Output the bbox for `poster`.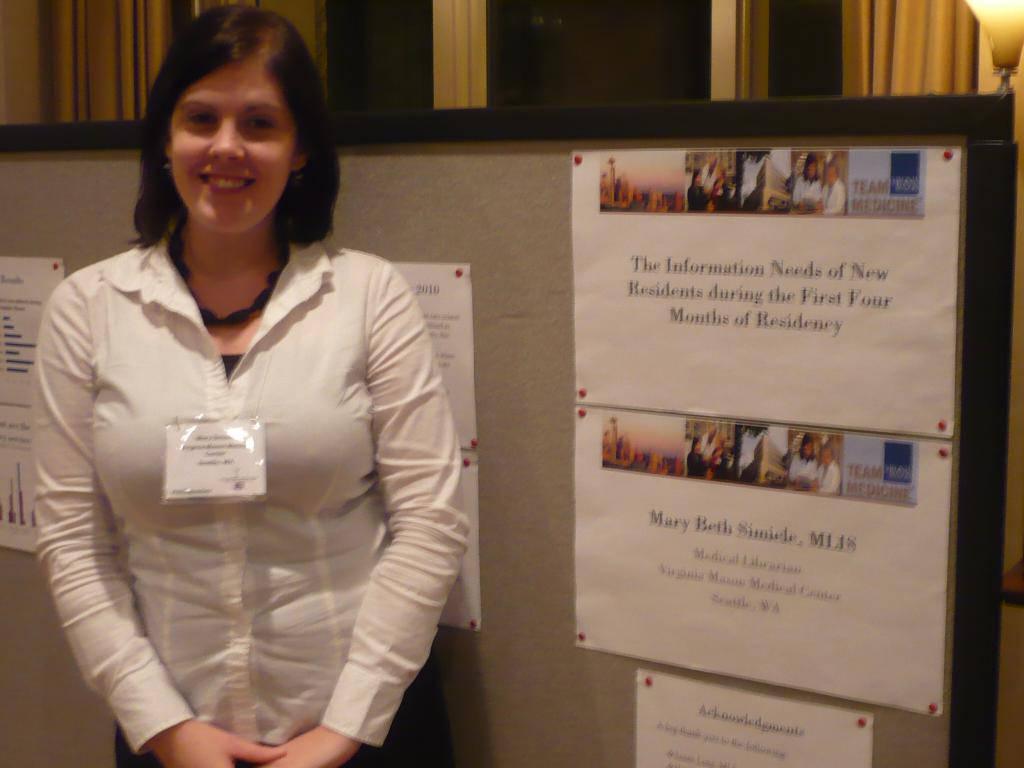
box=[636, 673, 863, 767].
